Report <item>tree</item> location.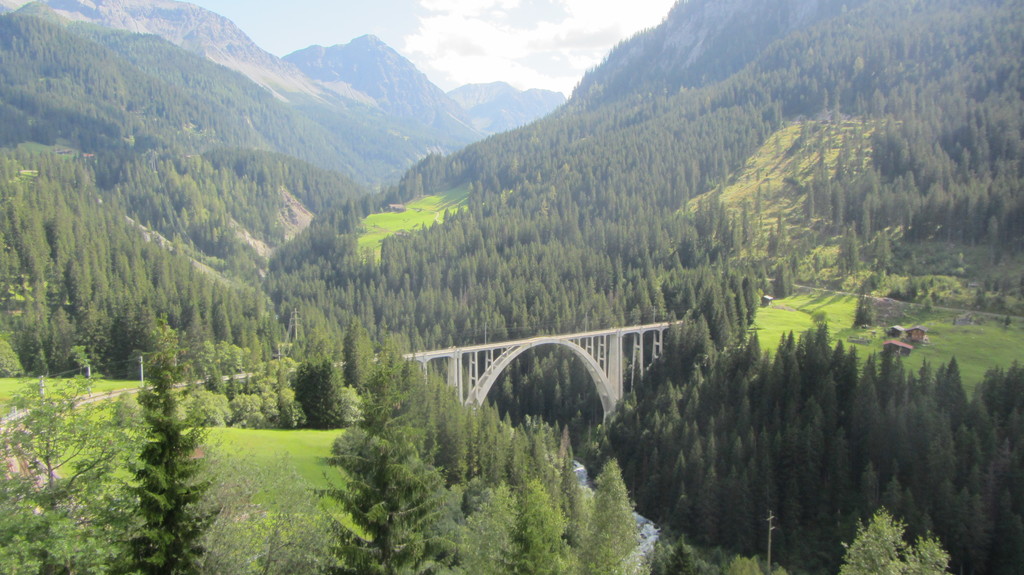
Report: <bbox>148, 249, 189, 327</bbox>.
